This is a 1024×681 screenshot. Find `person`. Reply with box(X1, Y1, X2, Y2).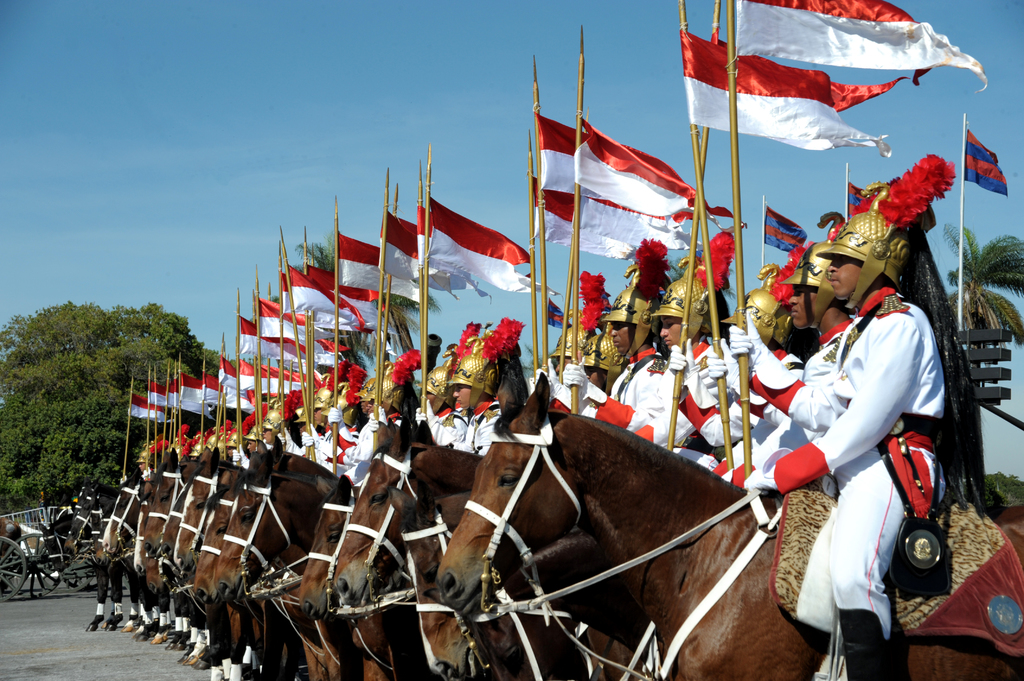
box(321, 373, 368, 467).
